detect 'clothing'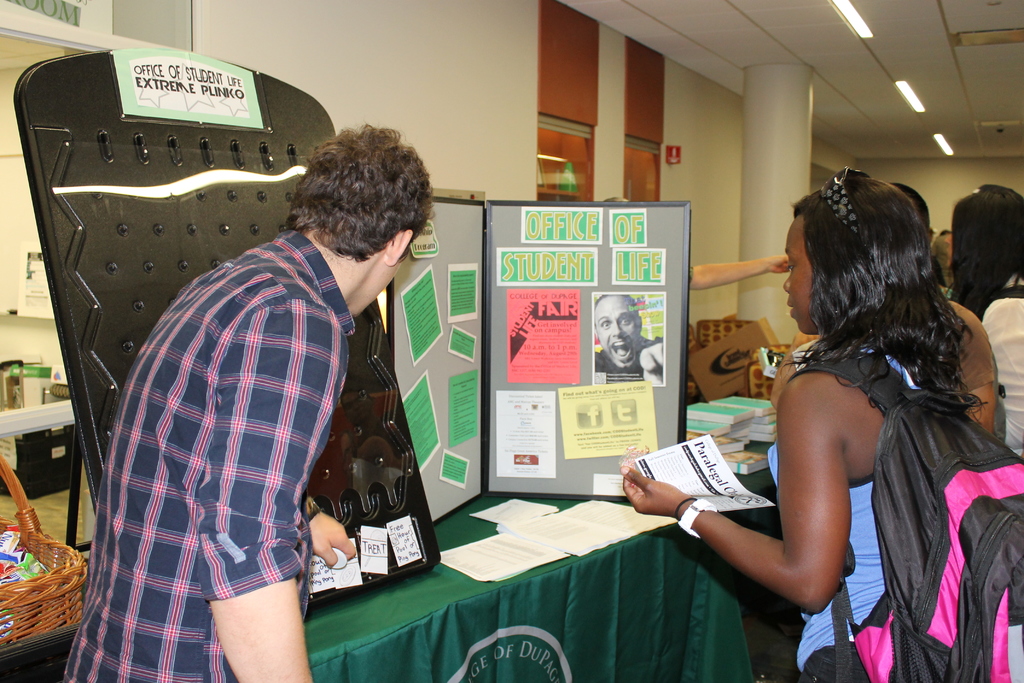
(974,267,1023,468)
